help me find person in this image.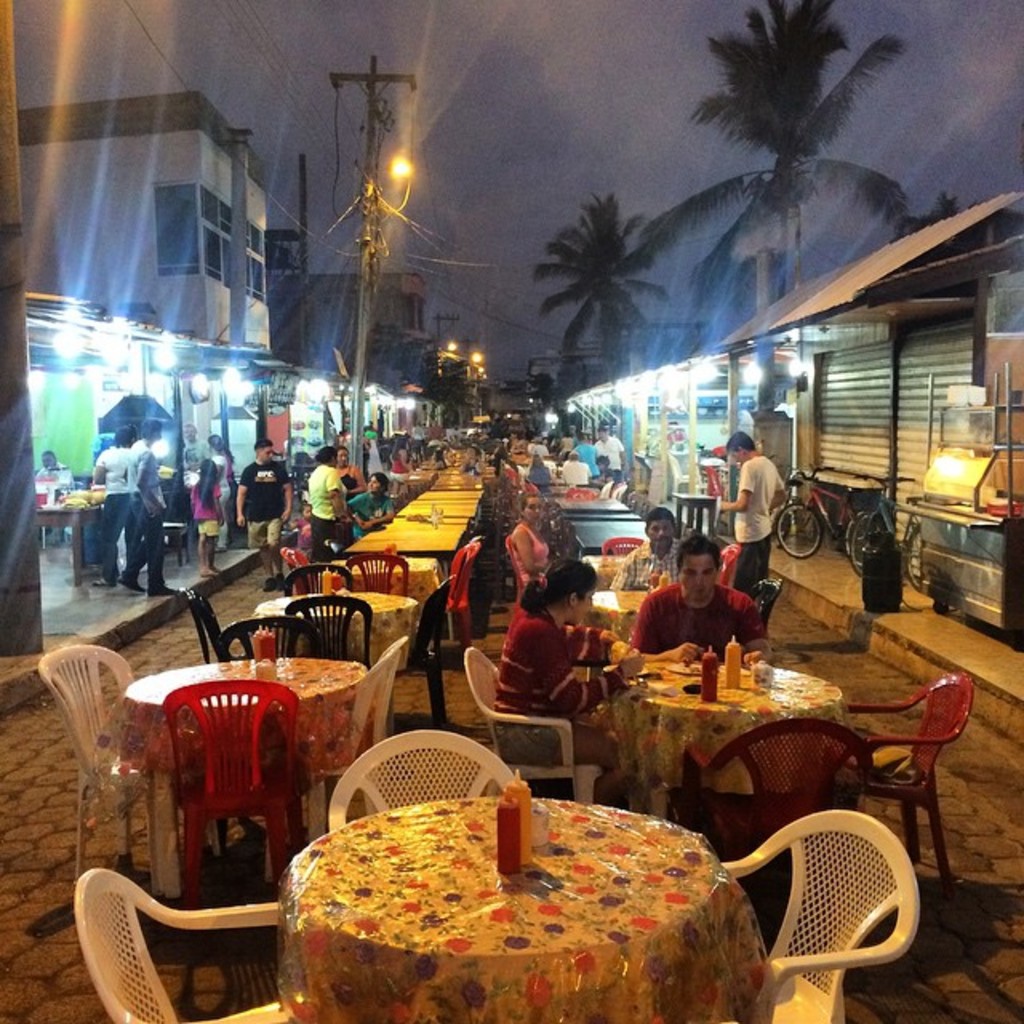
Found it: BBox(501, 496, 555, 590).
